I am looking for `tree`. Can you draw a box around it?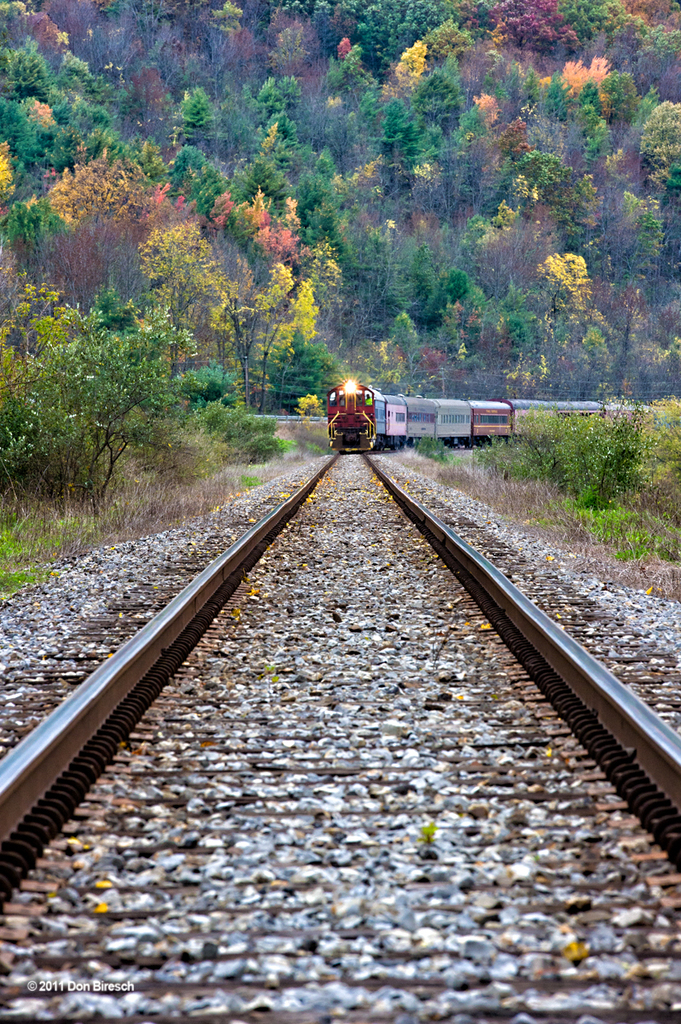
Sure, the bounding box is <bbox>15, 98, 57, 170</bbox>.
